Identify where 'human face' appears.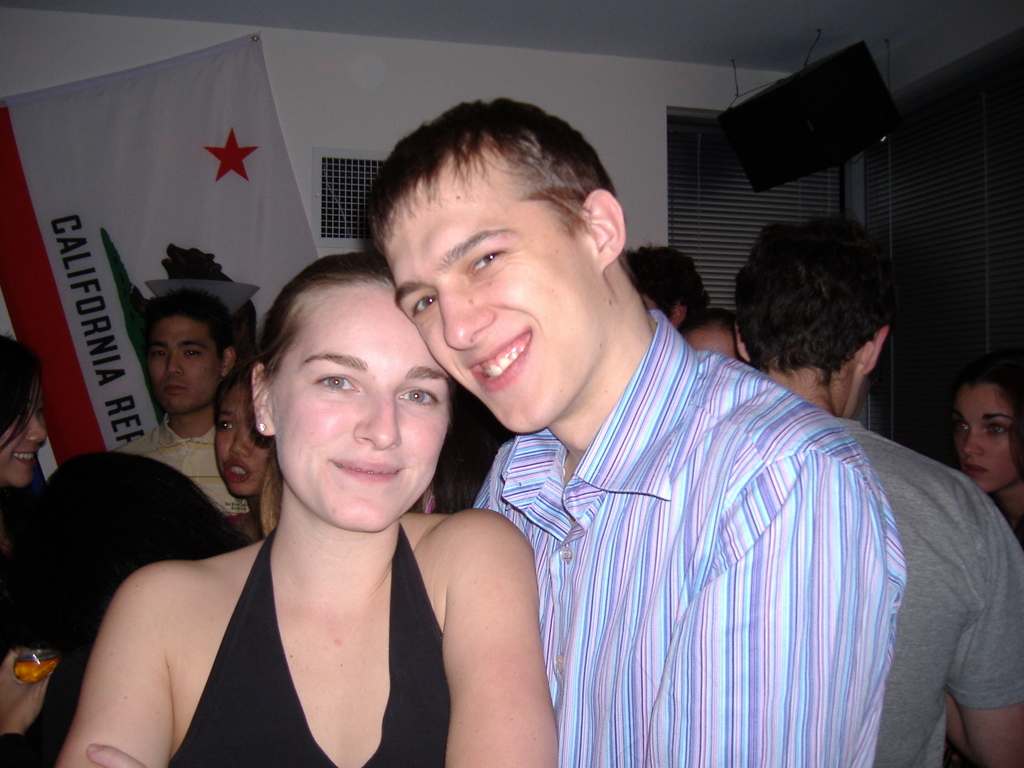
Appears at bbox=[216, 387, 278, 494].
